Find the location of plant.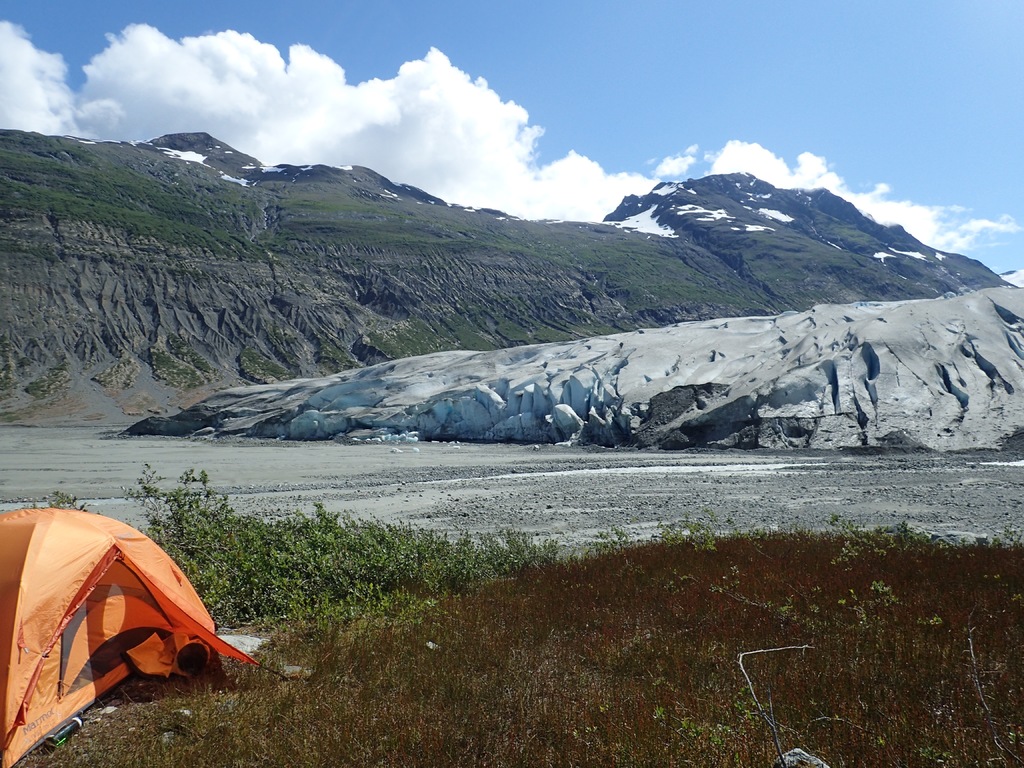
Location: (x1=150, y1=330, x2=208, y2=389).
